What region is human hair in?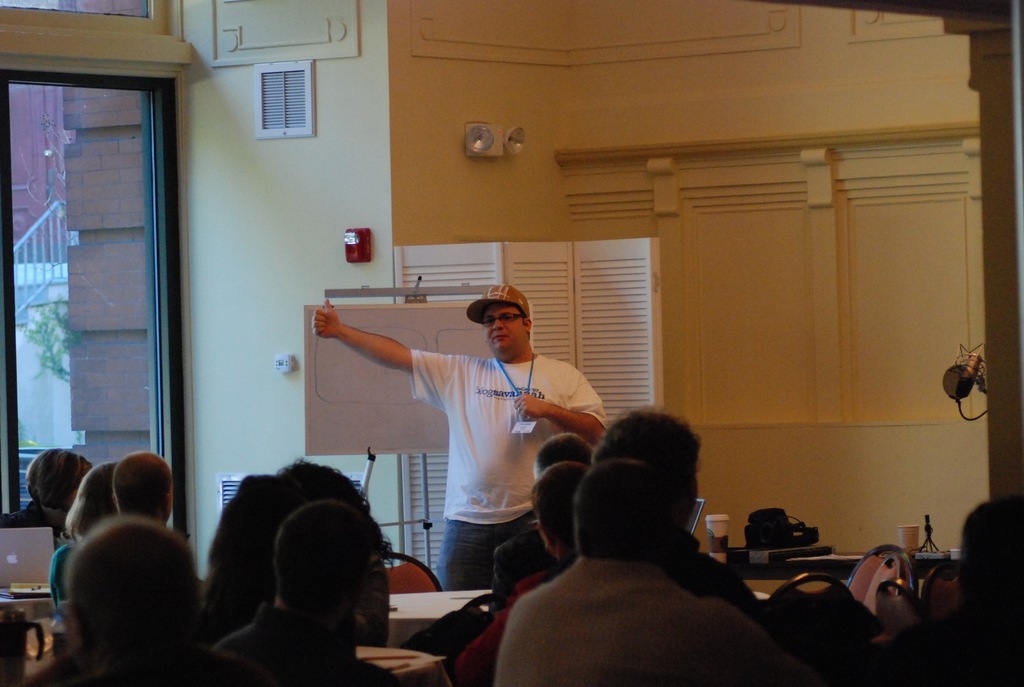
region(527, 460, 591, 558).
